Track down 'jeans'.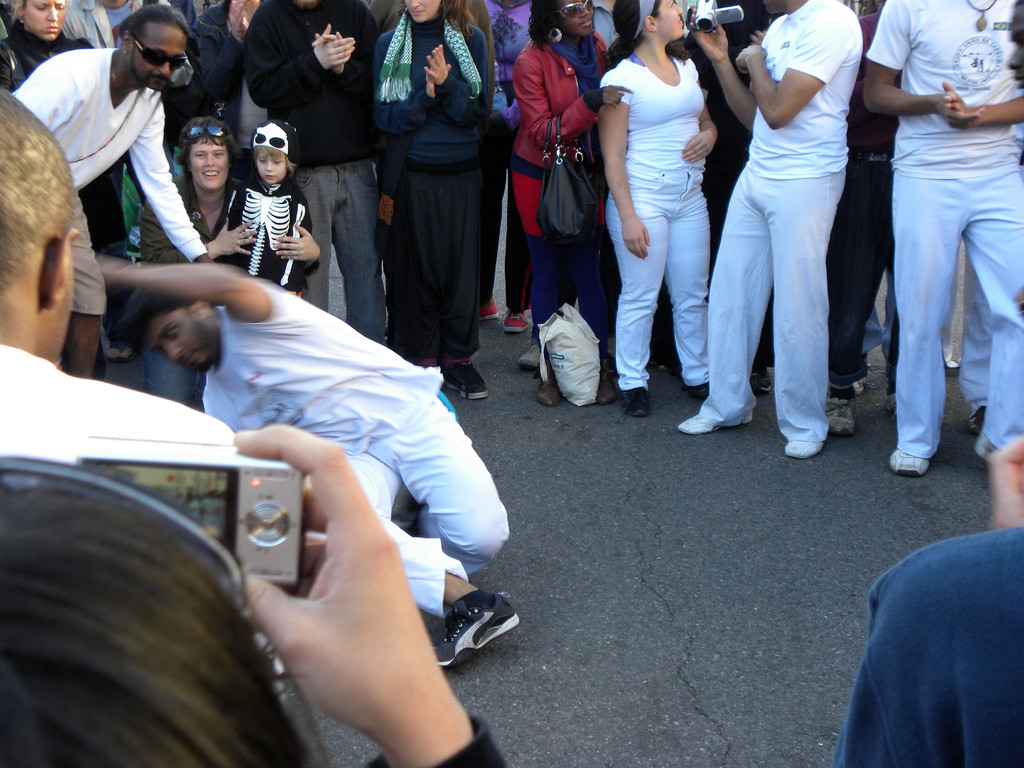
Tracked to rect(344, 400, 527, 611).
